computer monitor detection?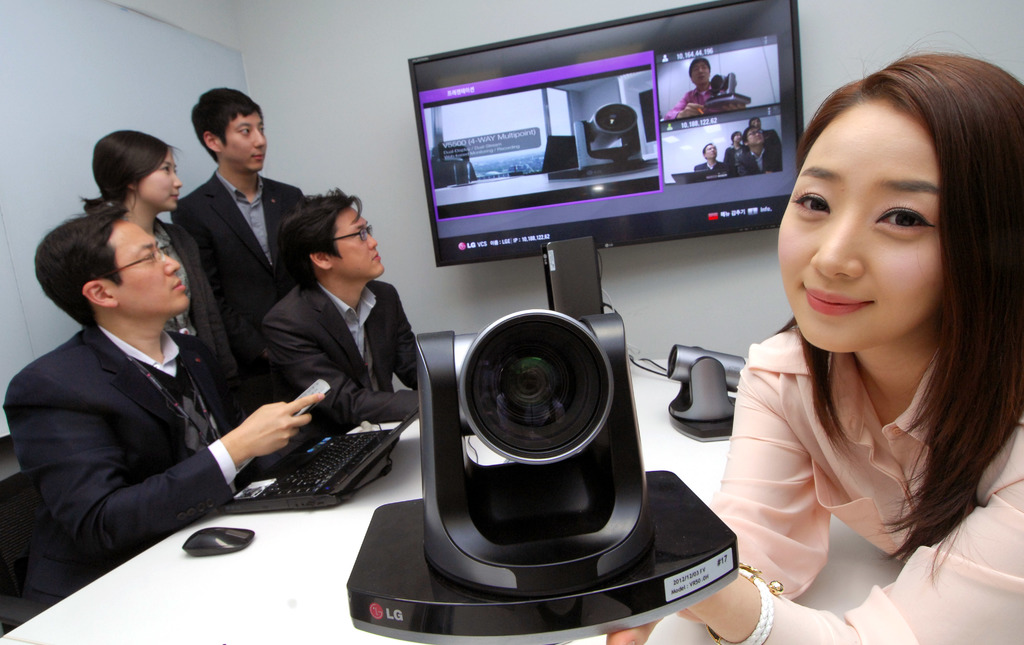
415/33/805/261
